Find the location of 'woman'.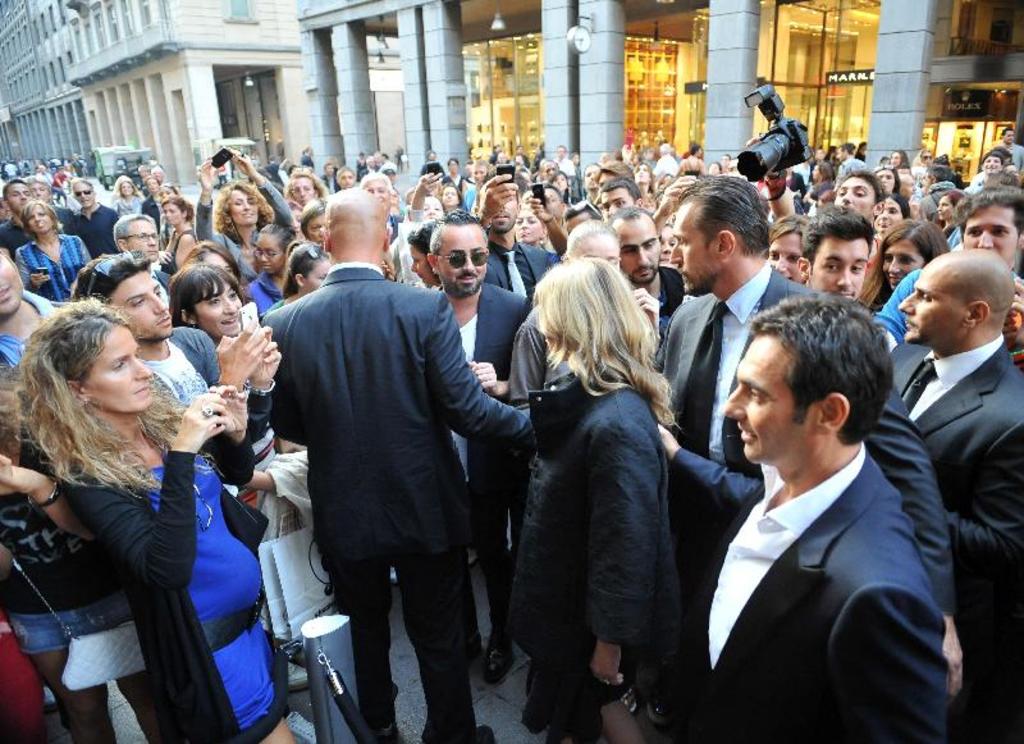
Location: 161:200:207:274.
